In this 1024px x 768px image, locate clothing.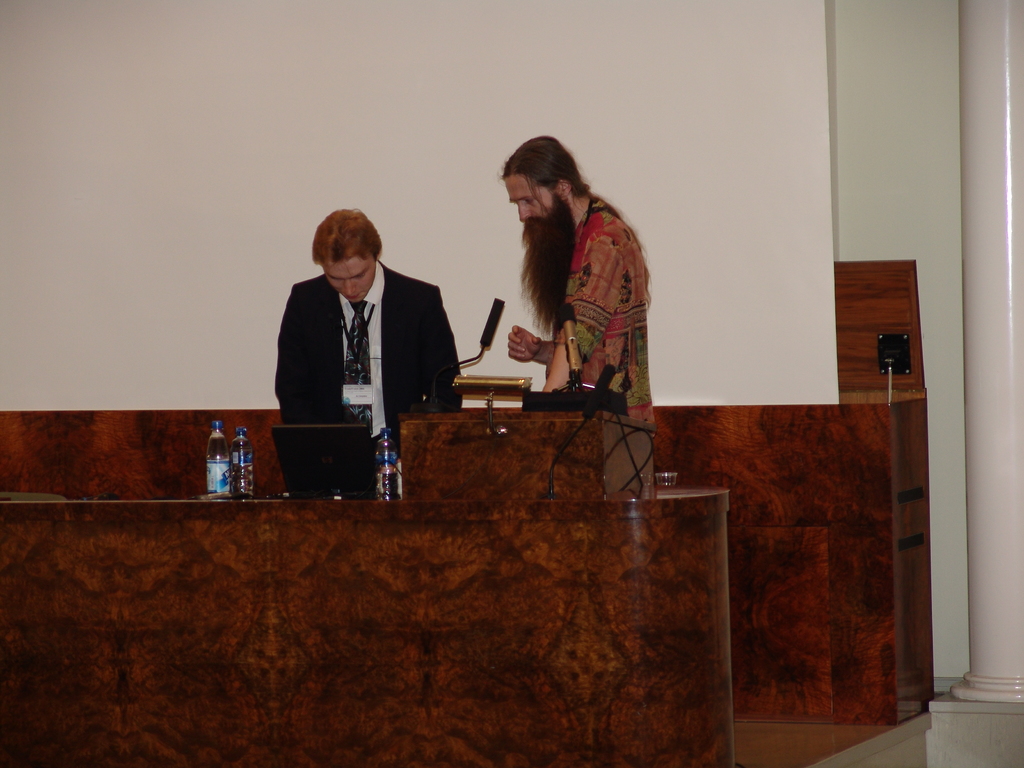
Bounding box: 550 191 659 498.
